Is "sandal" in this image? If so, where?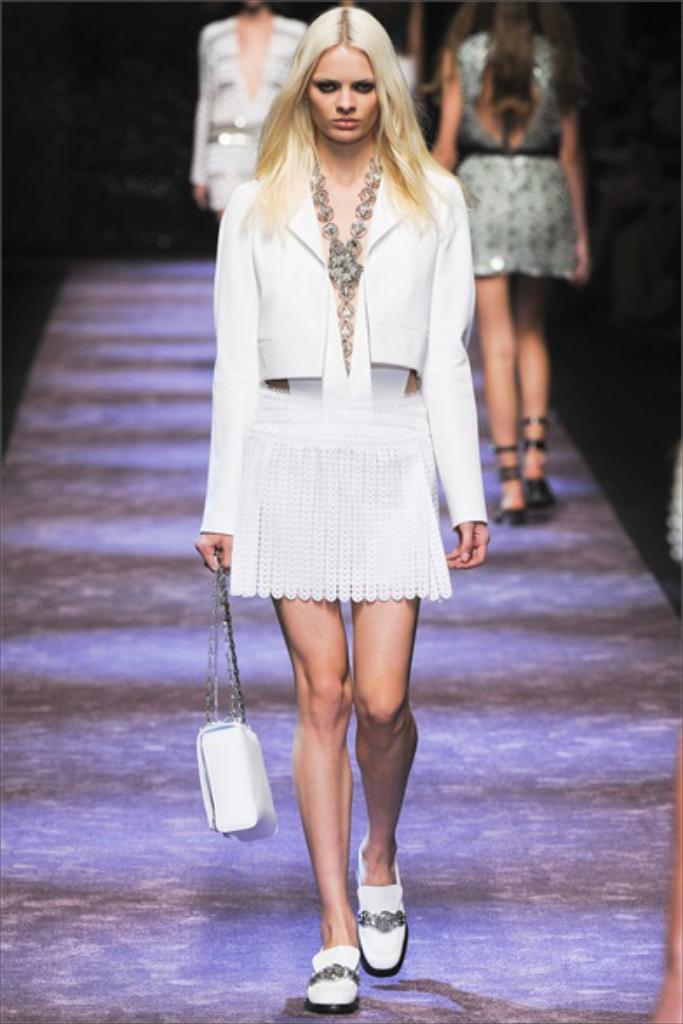
Yes, at bbox(498, 456, 523, 517).
